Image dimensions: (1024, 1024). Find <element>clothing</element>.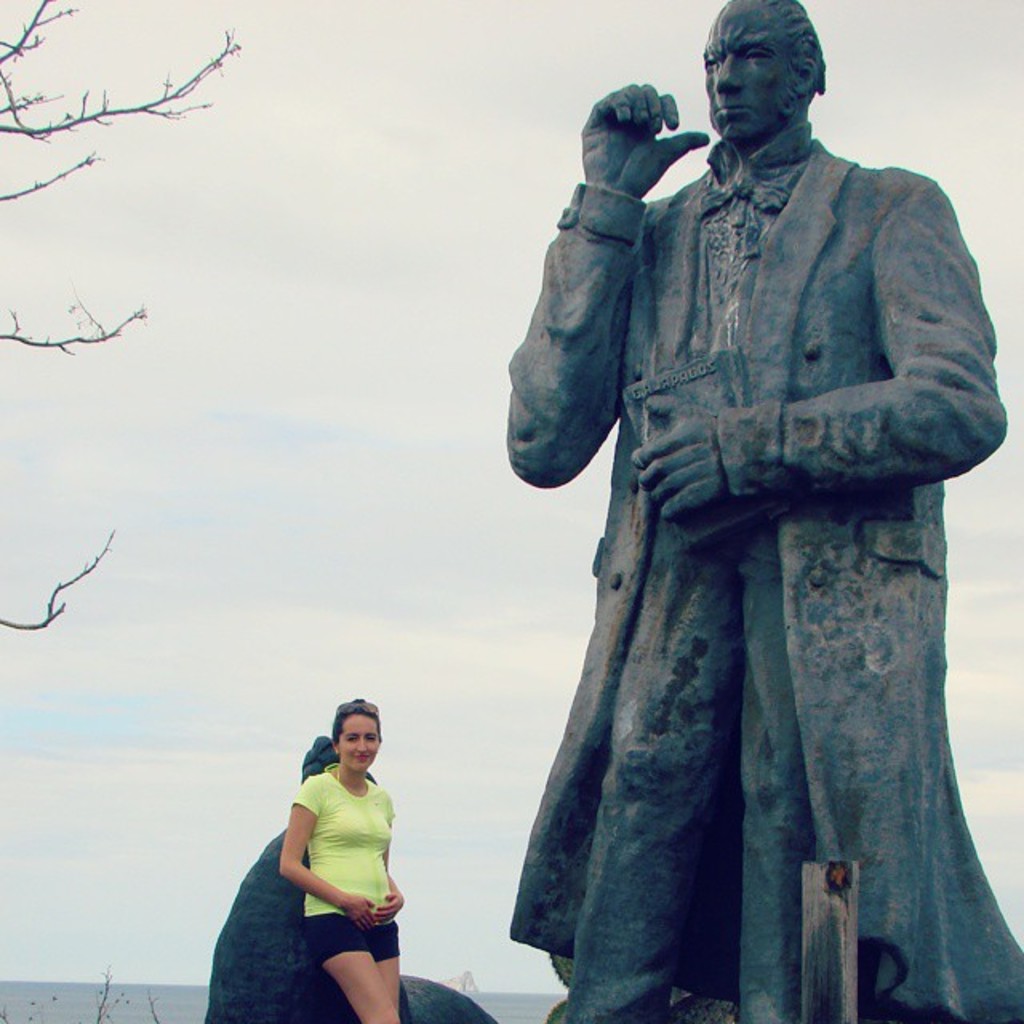
(296, 762, 400, 962).
